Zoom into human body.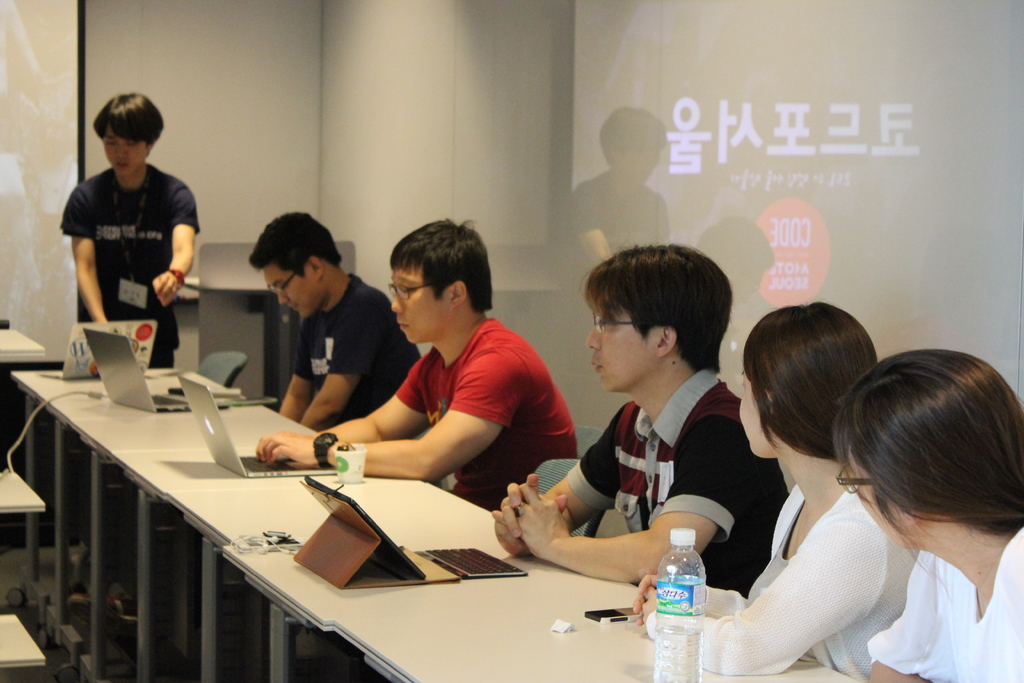
Zoom target: crop(247, 213, 572, 509).
